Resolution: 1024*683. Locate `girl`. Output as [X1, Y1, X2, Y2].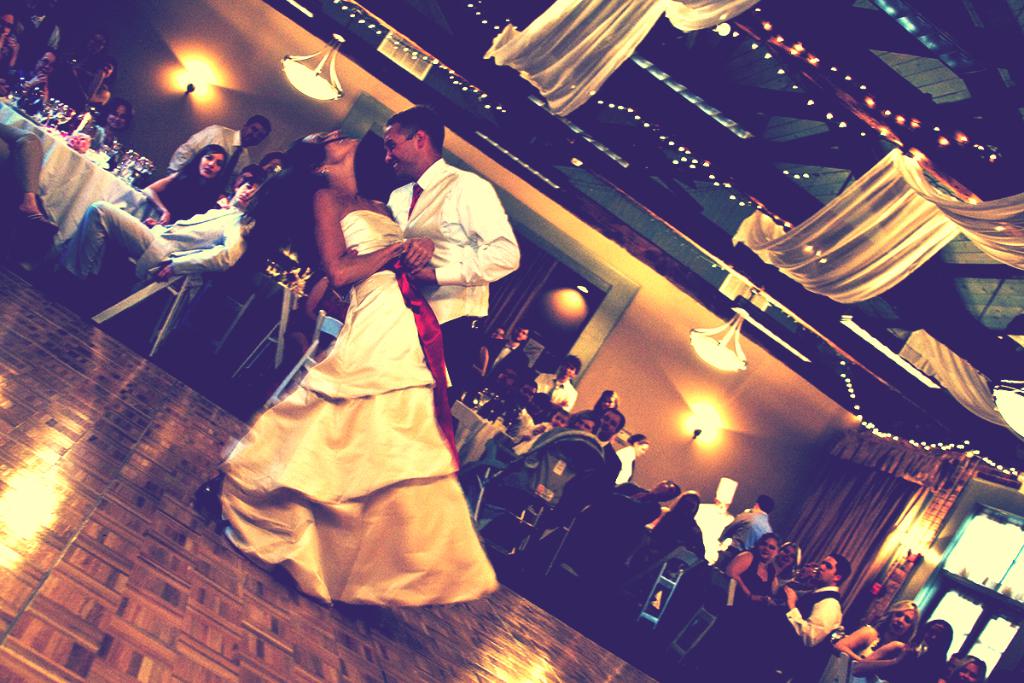
[143, 147, 226, 223].
